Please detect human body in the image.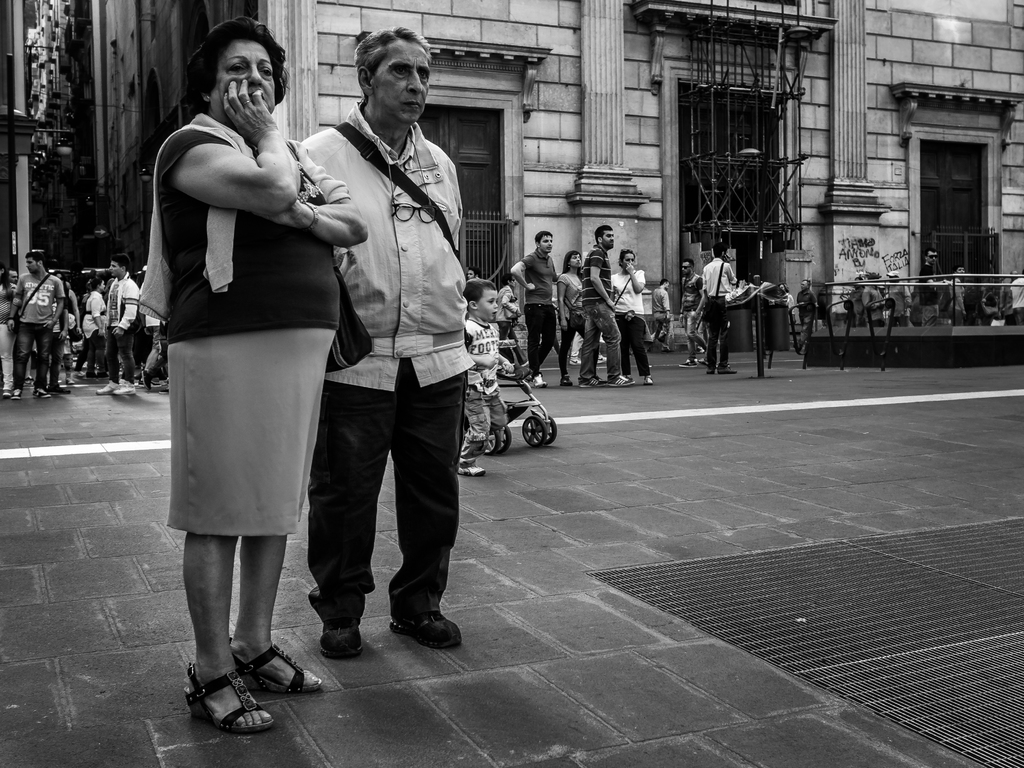
x1=796, y1=290, x2=817, y2=347.
